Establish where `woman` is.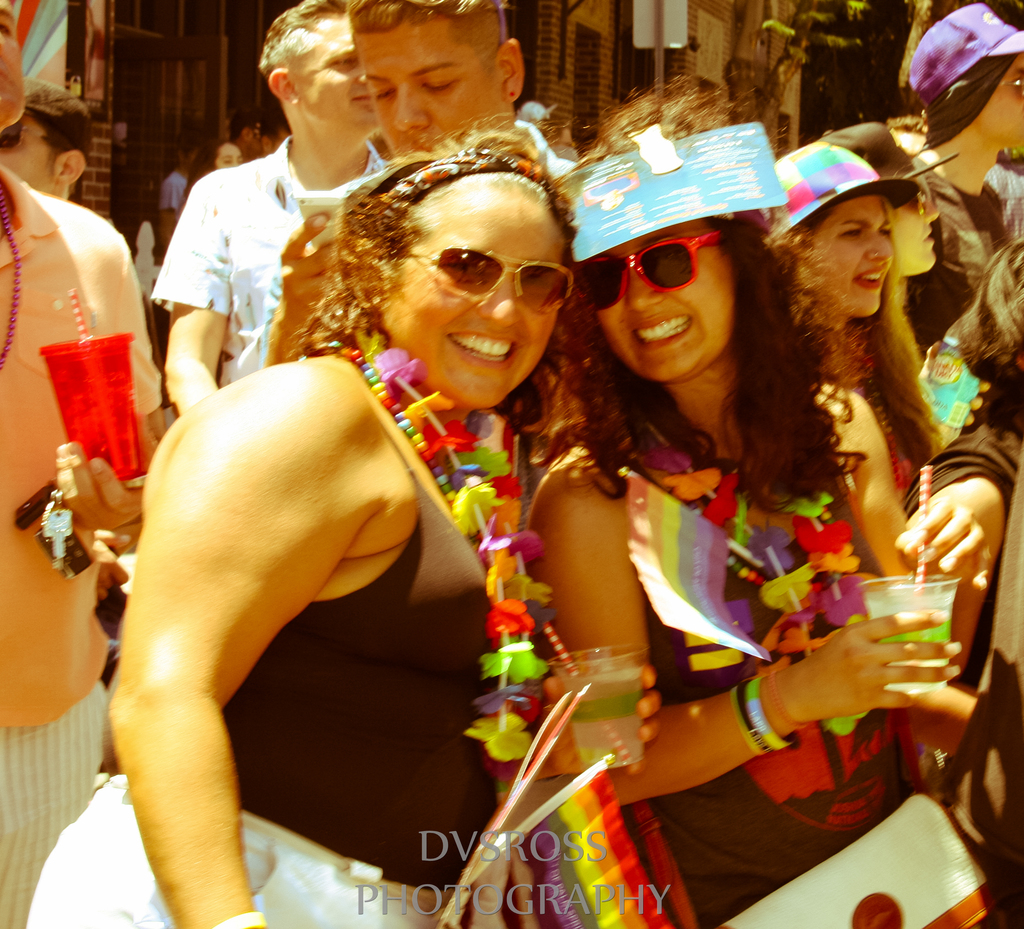
Established at bbox=[741, 140, 954, 522].
